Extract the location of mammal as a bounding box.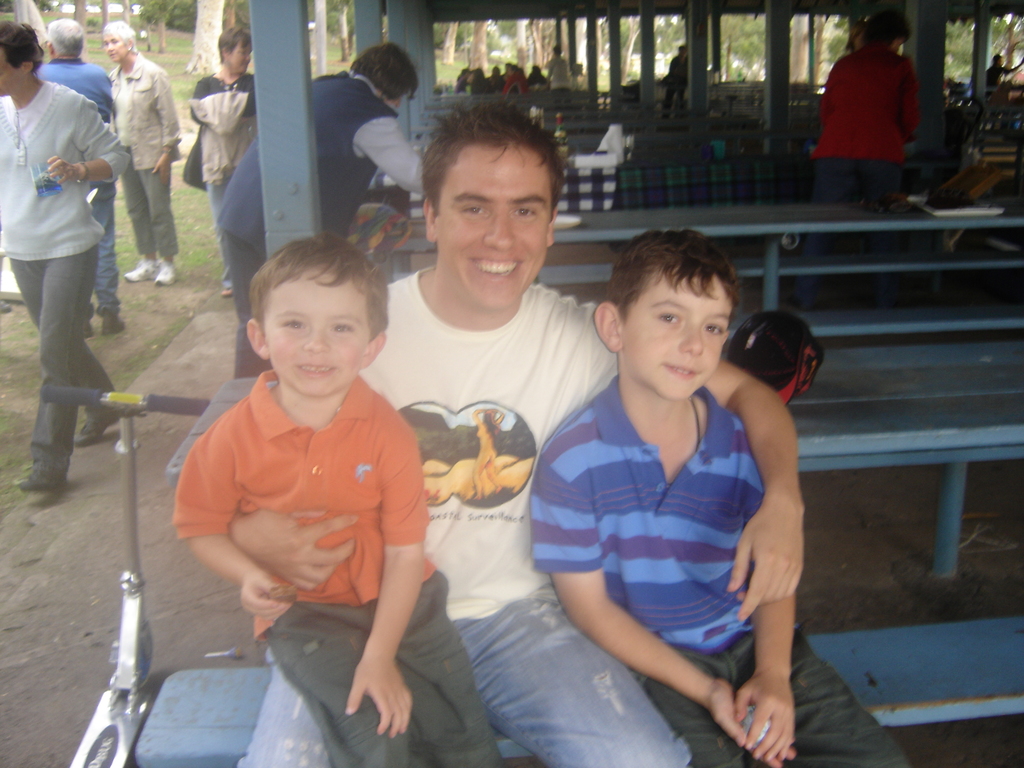
656 45 692 119.
